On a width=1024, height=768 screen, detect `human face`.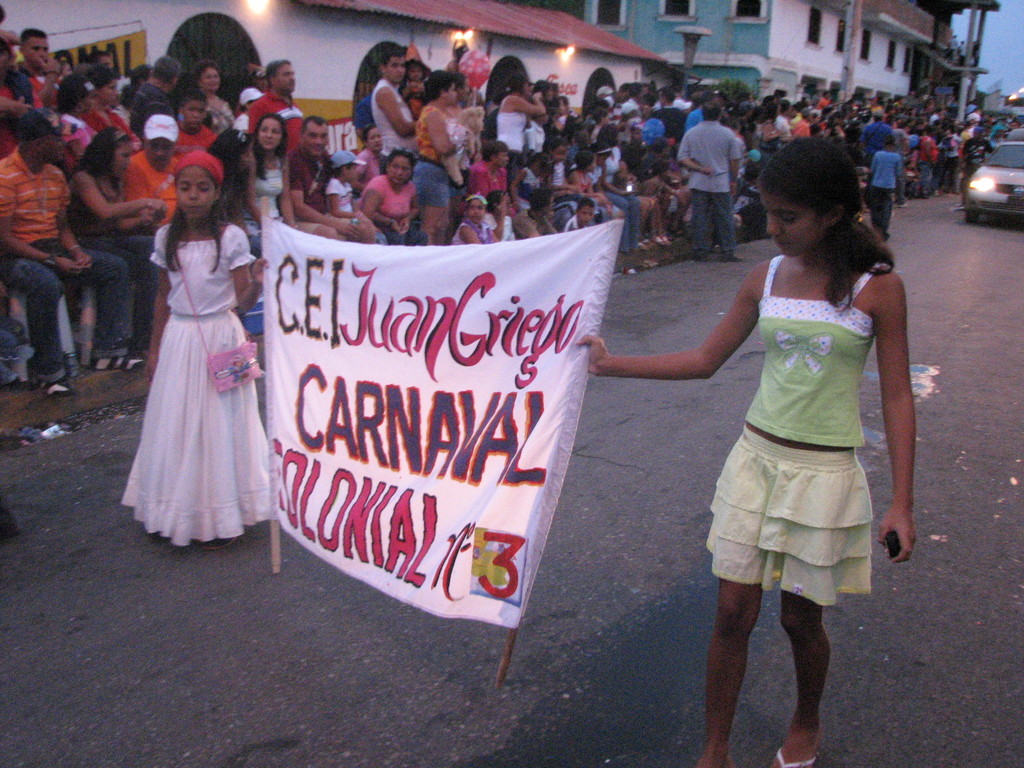
<bbox>759, 180, 820, 257</bbox>.
